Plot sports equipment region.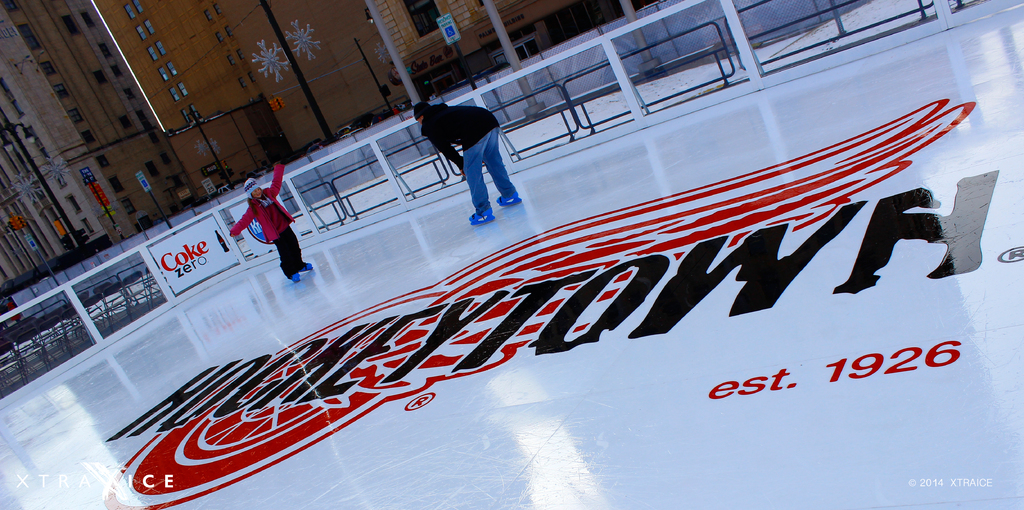
Plotted at (467, 208, 494, 227).
